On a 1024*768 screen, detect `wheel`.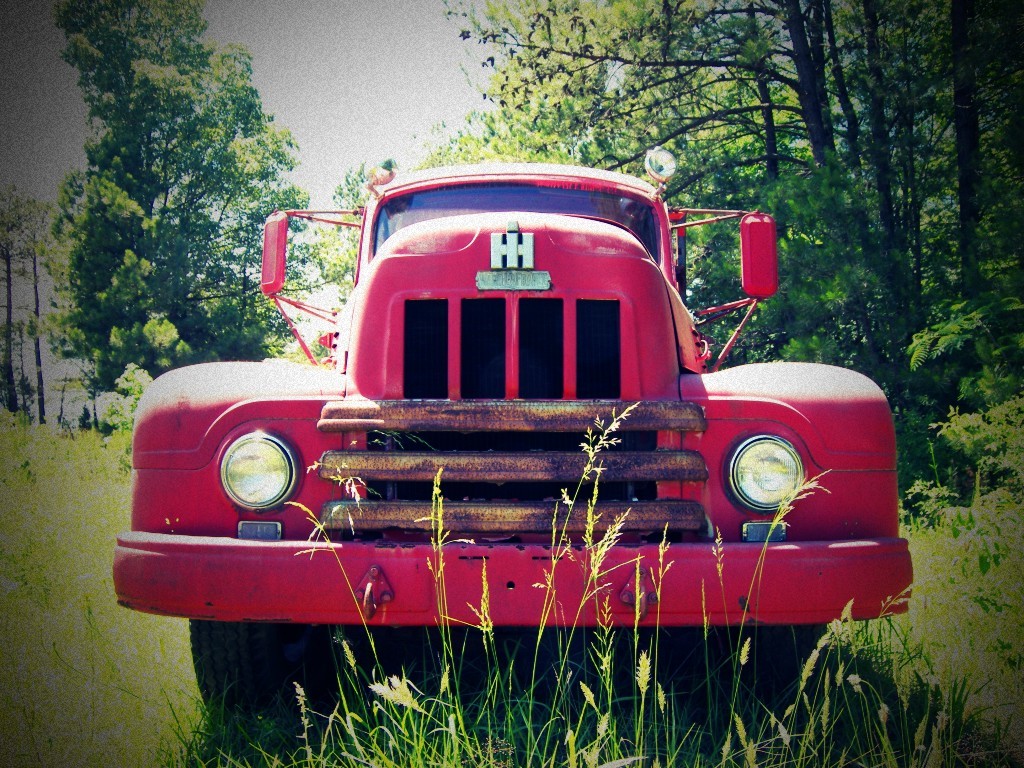
(660,614,816,739).
